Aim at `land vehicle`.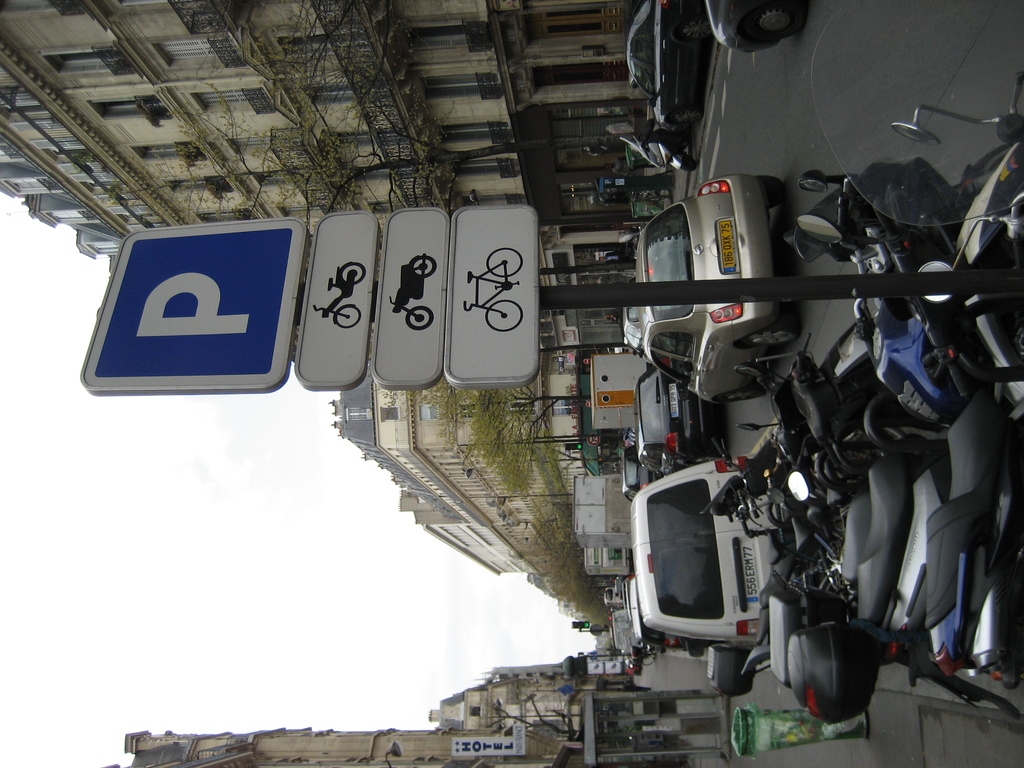
Aimed at 633:364:730:479.
